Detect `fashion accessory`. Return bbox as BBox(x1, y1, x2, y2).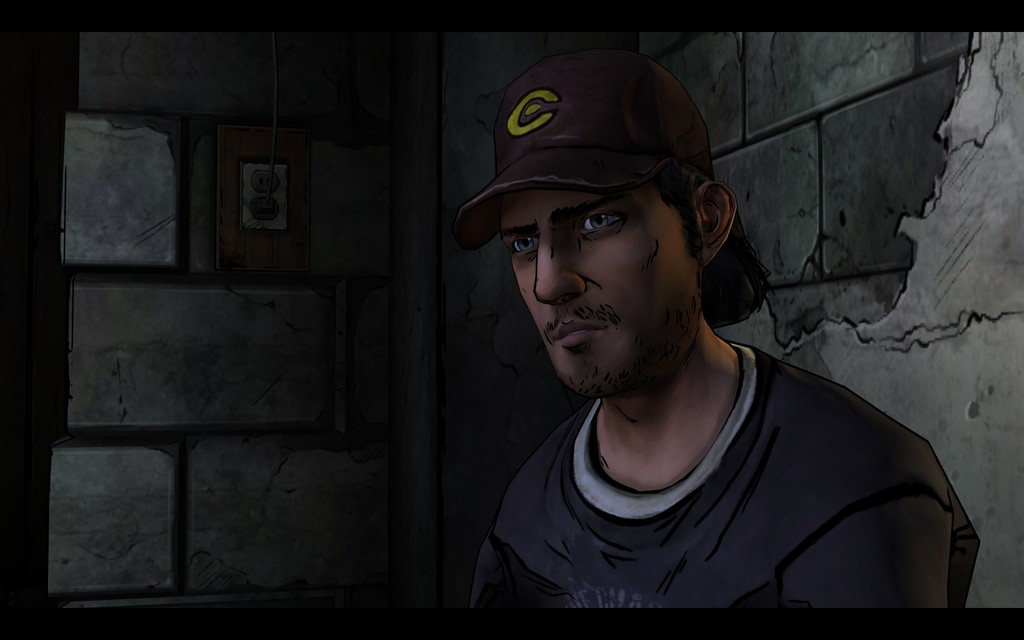
BBox(454, 47, 704, 250).
